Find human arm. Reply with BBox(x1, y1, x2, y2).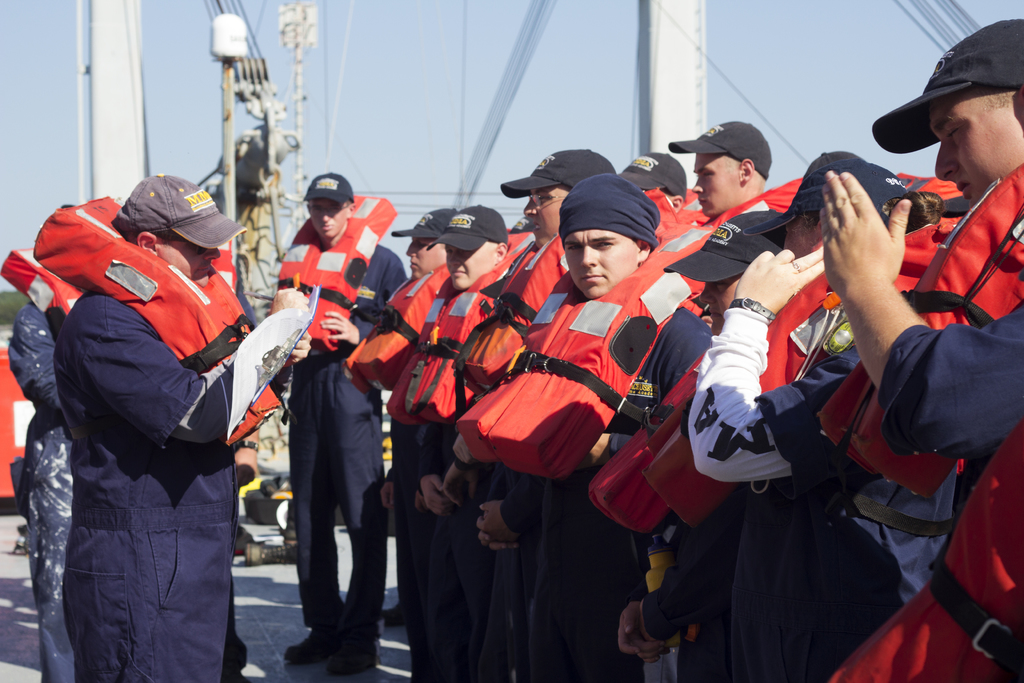
BBox(630, 579, 711, 661).
